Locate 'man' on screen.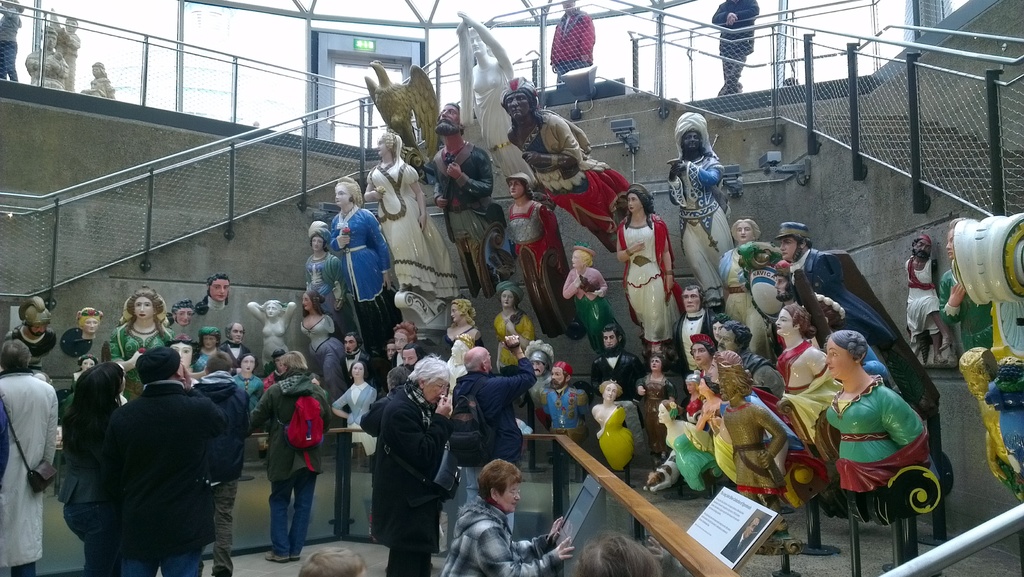
On screen at [74, 337, 241, 576].
